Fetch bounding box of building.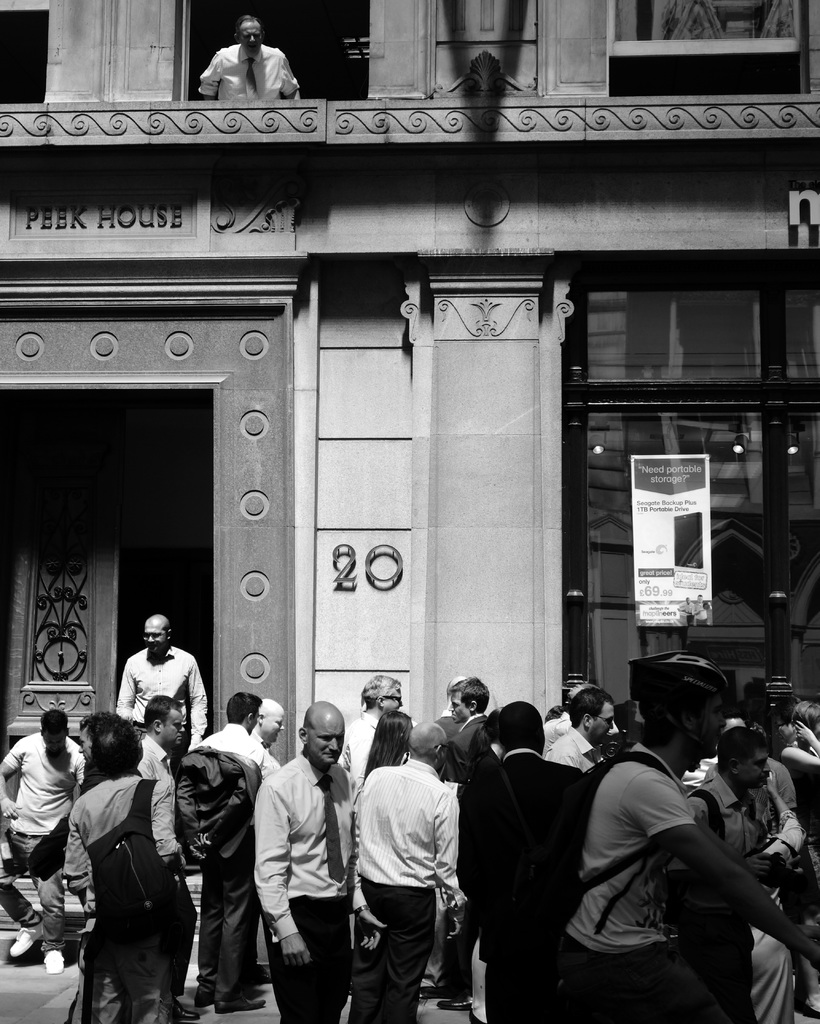
Bbox: <bbox>0, 0, 819, 931</bbox>.
